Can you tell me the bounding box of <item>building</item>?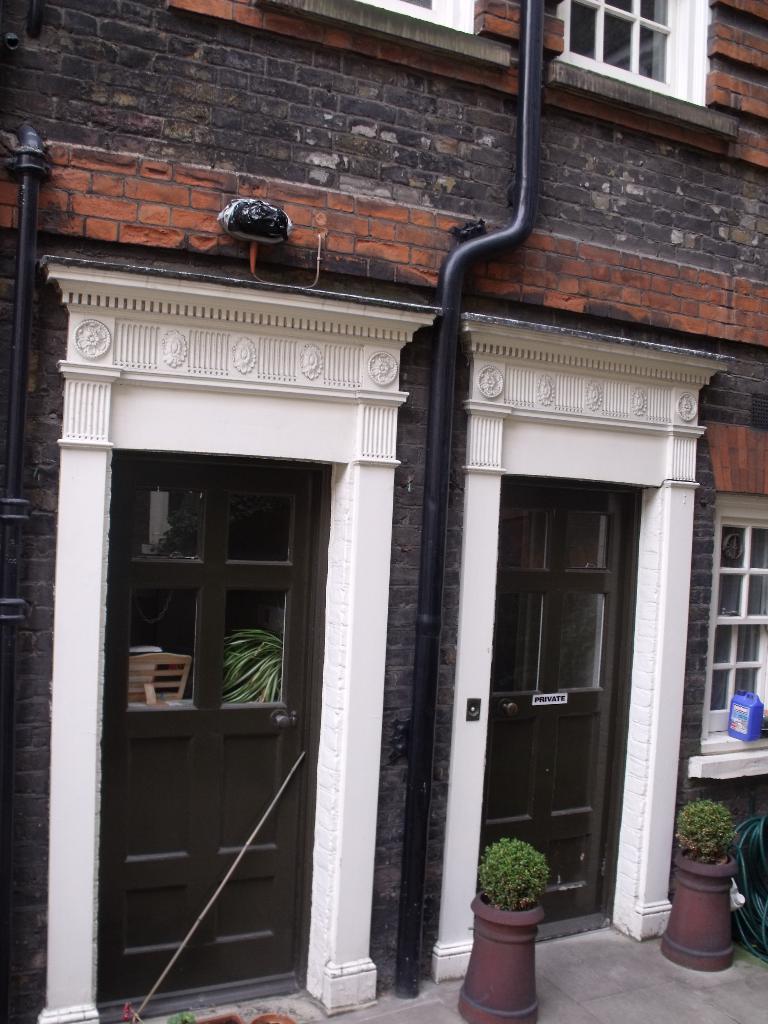
(x1=0, y1=0, x2=767, y2=1021).
